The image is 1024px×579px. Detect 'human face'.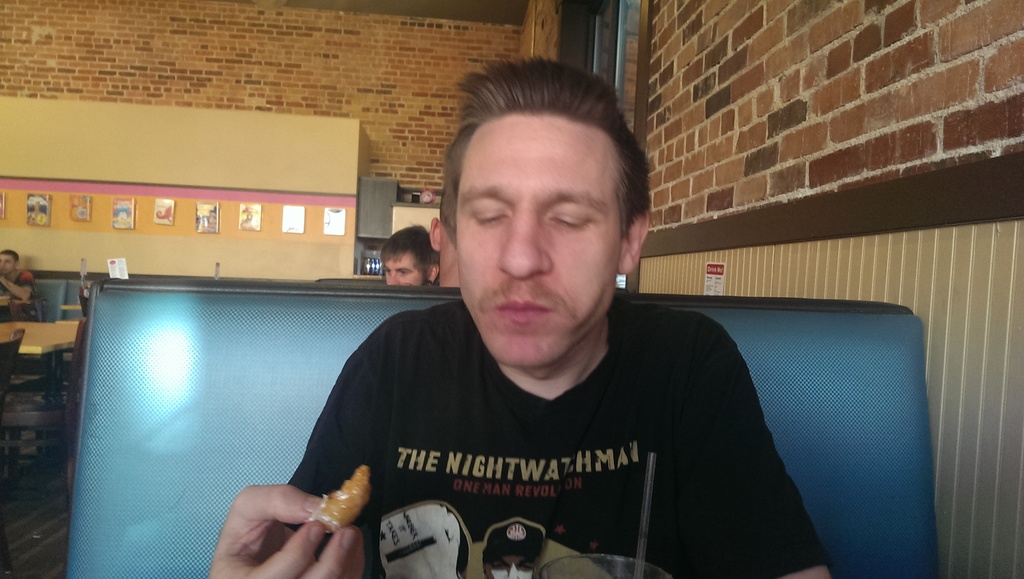
Detection: (381, 246, 429, 287).
